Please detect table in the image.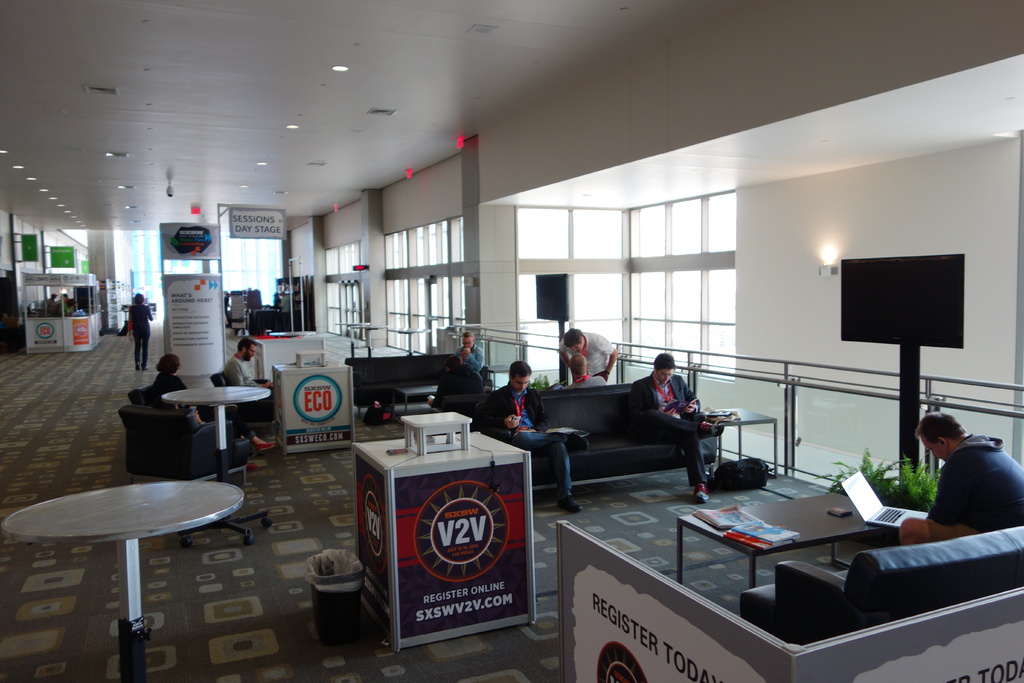
396, 378, 440, 416.
